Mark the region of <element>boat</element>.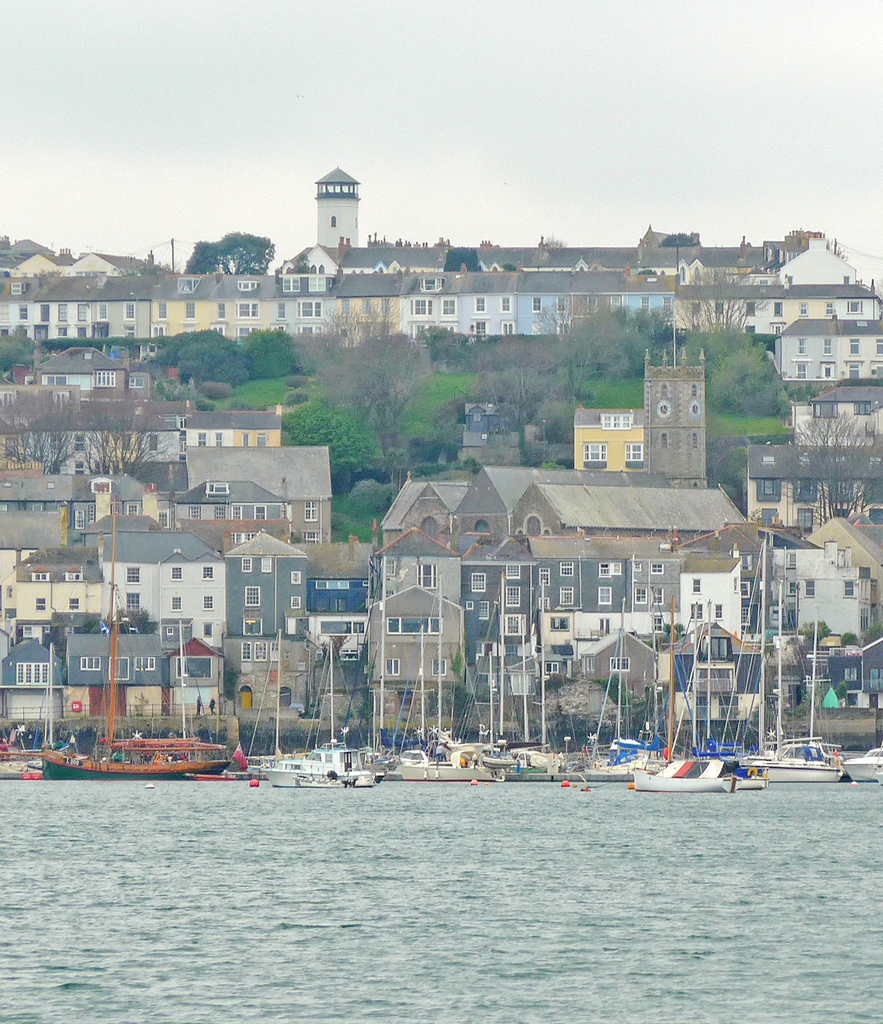
Region: 633/601/770/794.
